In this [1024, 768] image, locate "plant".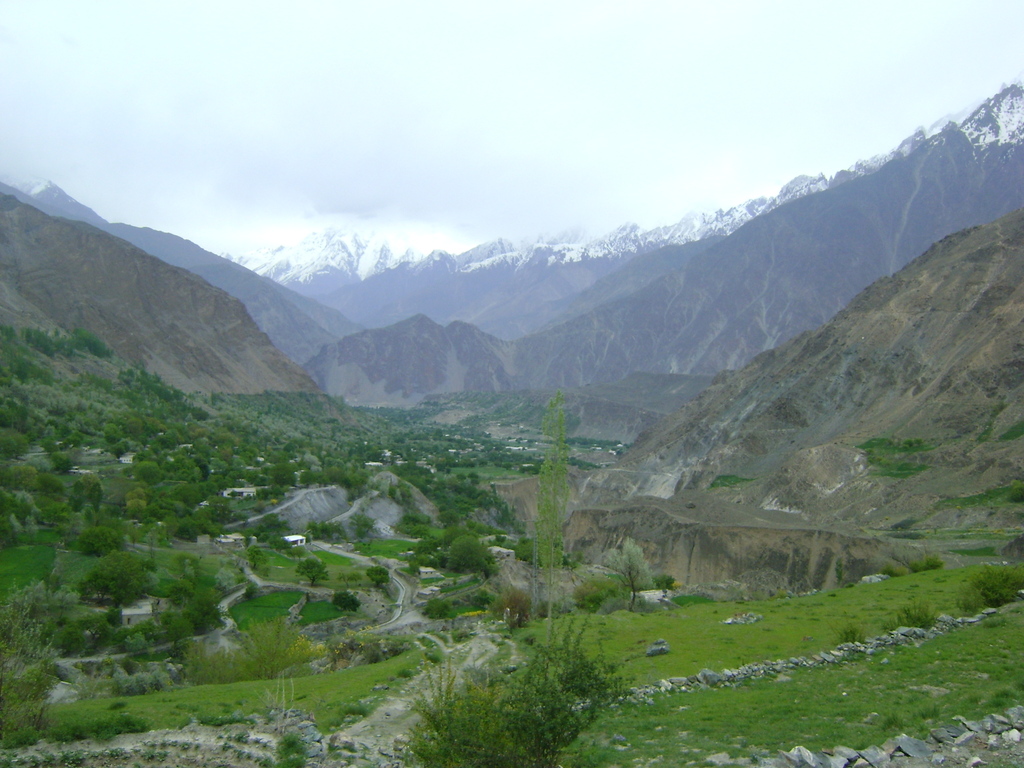
Bounding box: left=332, top=580, right=376, bottom=620.
